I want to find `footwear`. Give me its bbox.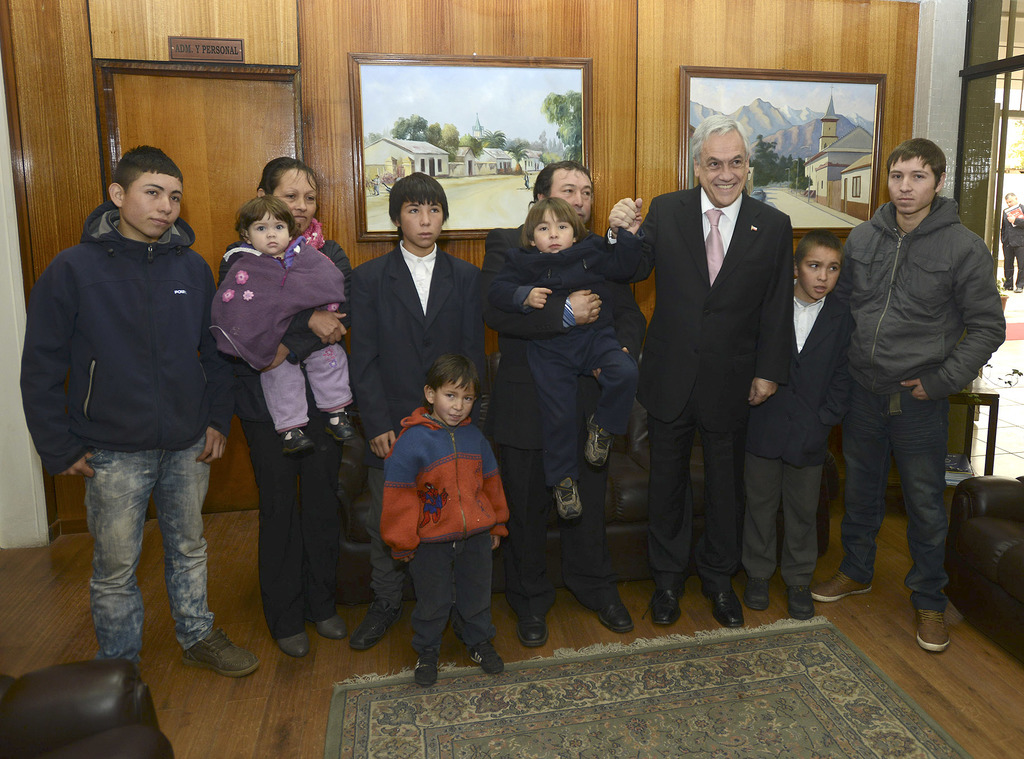
l=346, t=605, r=401, b=653.
